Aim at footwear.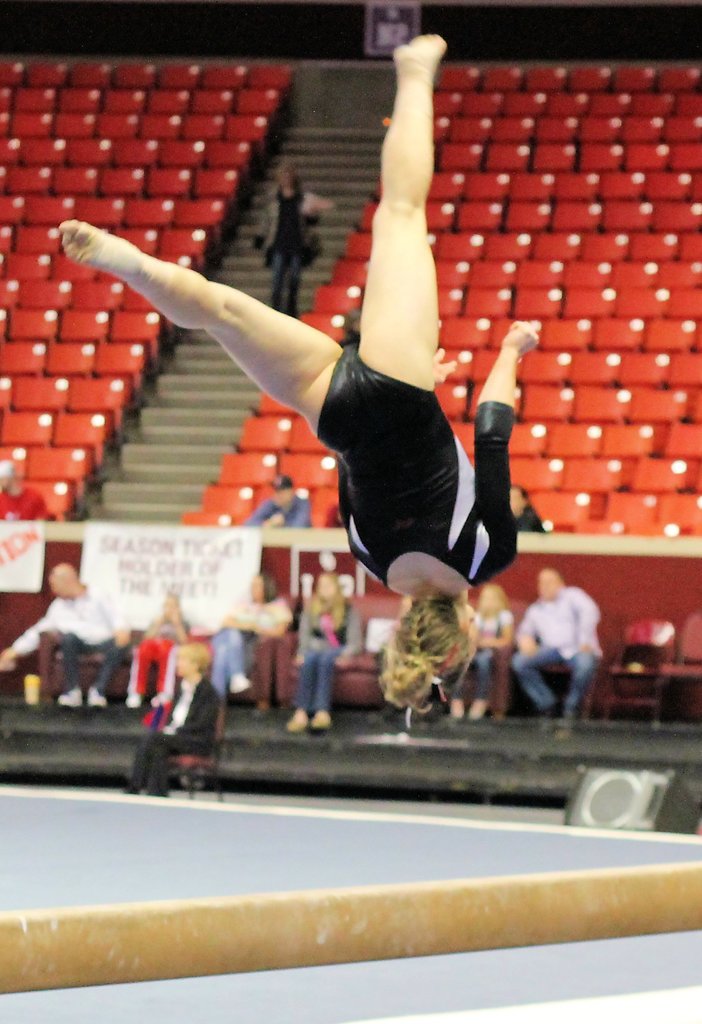
Aimed at (left=88, top=687, right=107, bottom=710).
